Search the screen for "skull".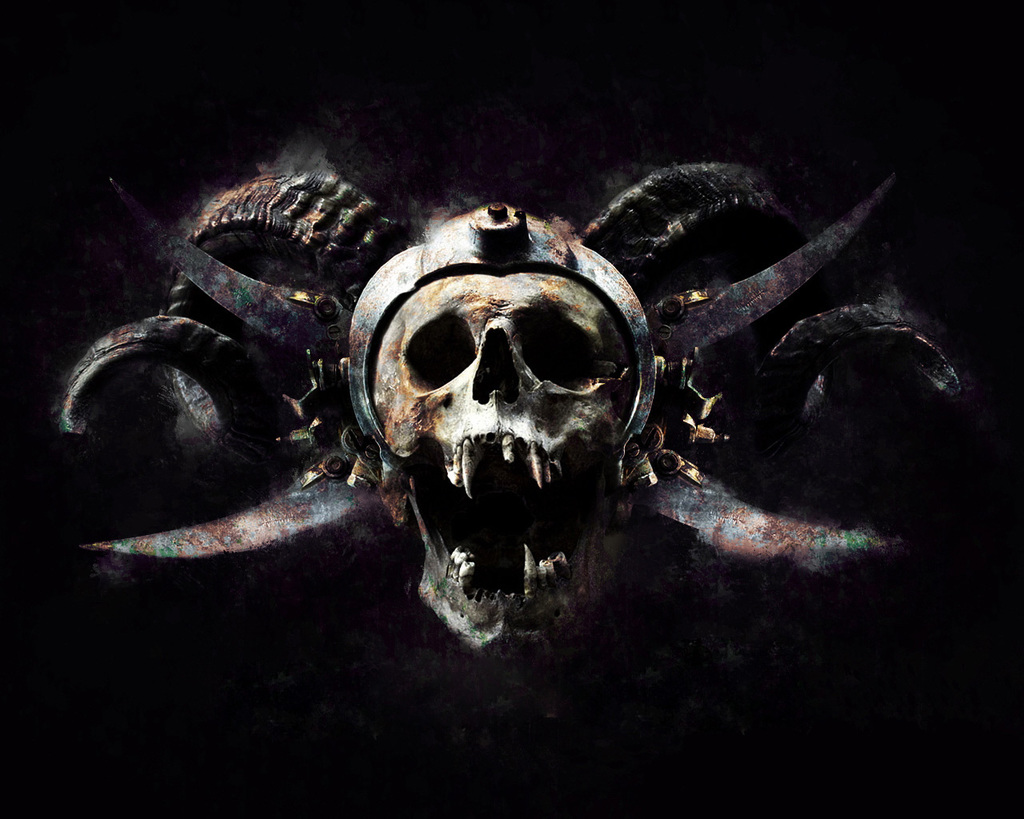
Found at {"left": 366, "top": 269, "right": 638, "bottom": 647}.
